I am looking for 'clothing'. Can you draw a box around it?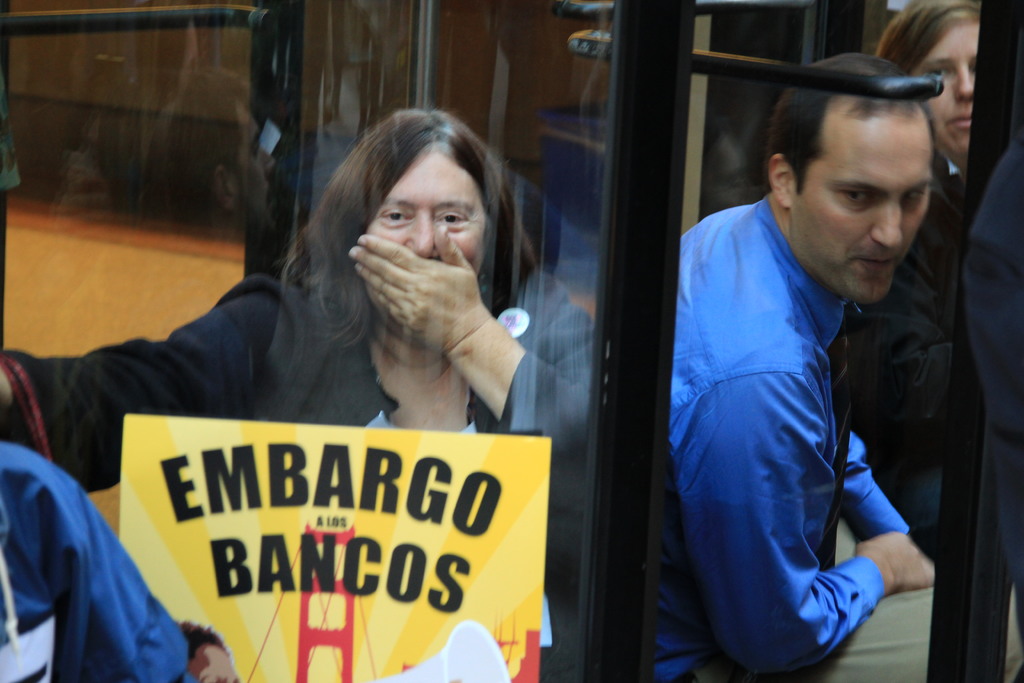
Sure, the bounding box is detection(846, 154, 959, 561).
